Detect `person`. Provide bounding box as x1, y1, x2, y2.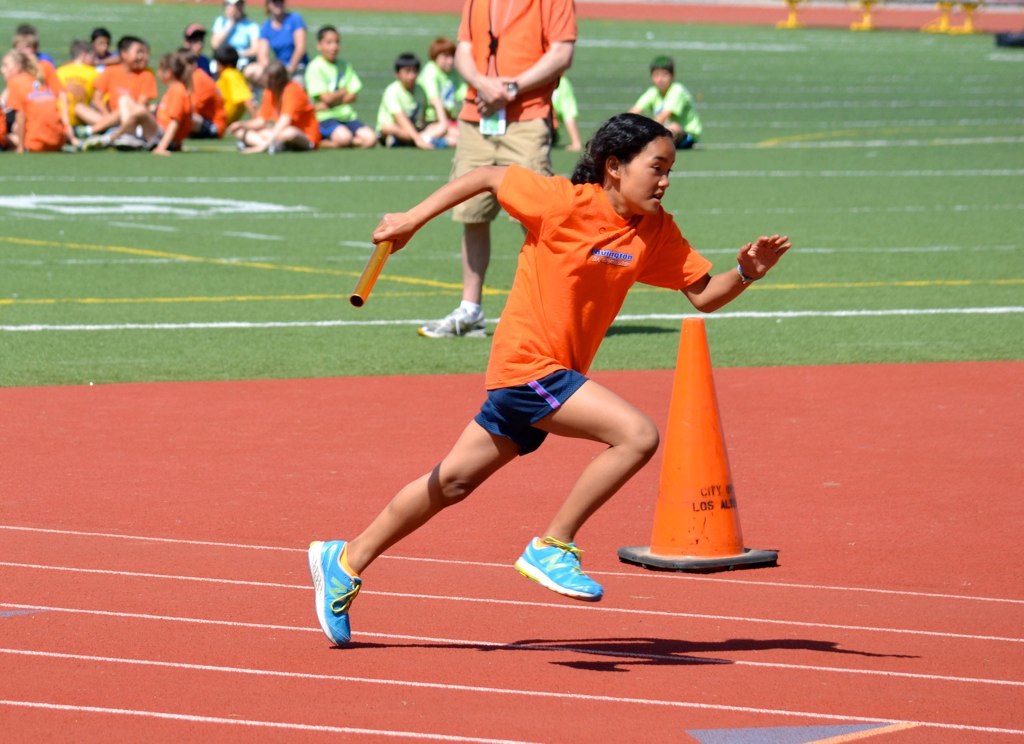
416, 0, 582, 344.
